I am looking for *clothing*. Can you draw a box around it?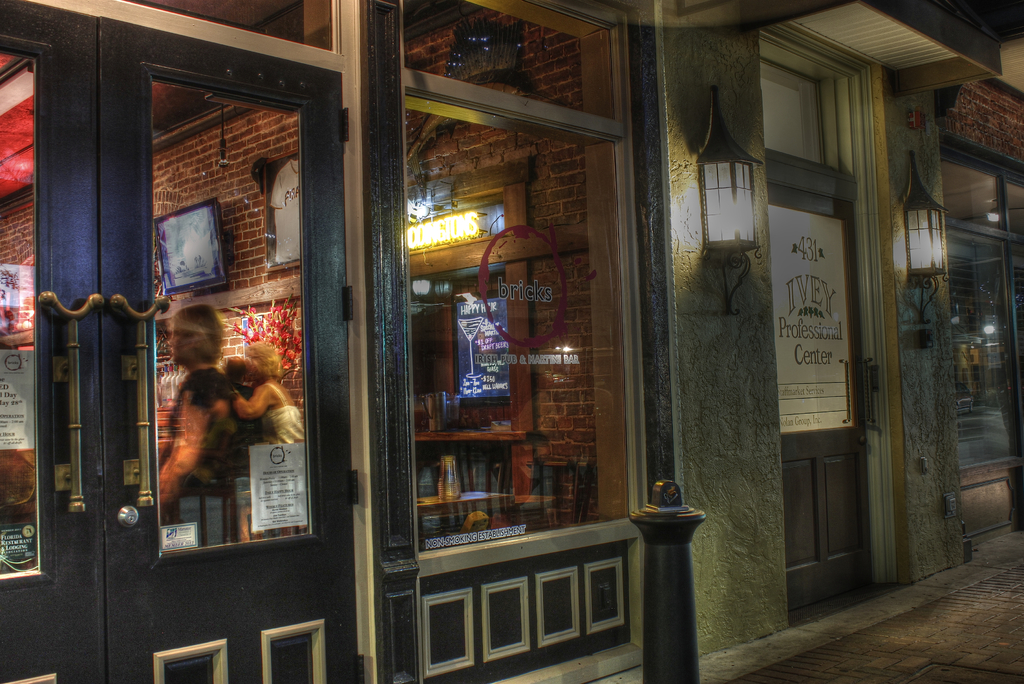
Sure, the bounding box is BBox(168, 368, 240, 493).
